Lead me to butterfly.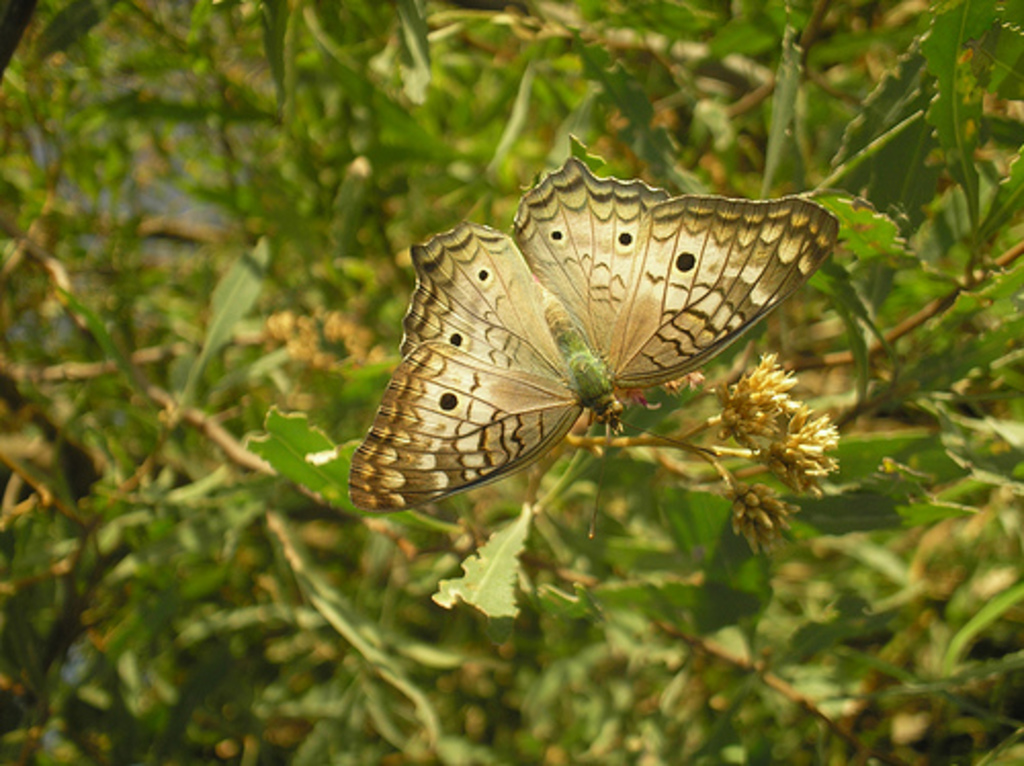
Lead to {"x1": 346, "y1": 158, "x2": 840, "y2": 530}.
